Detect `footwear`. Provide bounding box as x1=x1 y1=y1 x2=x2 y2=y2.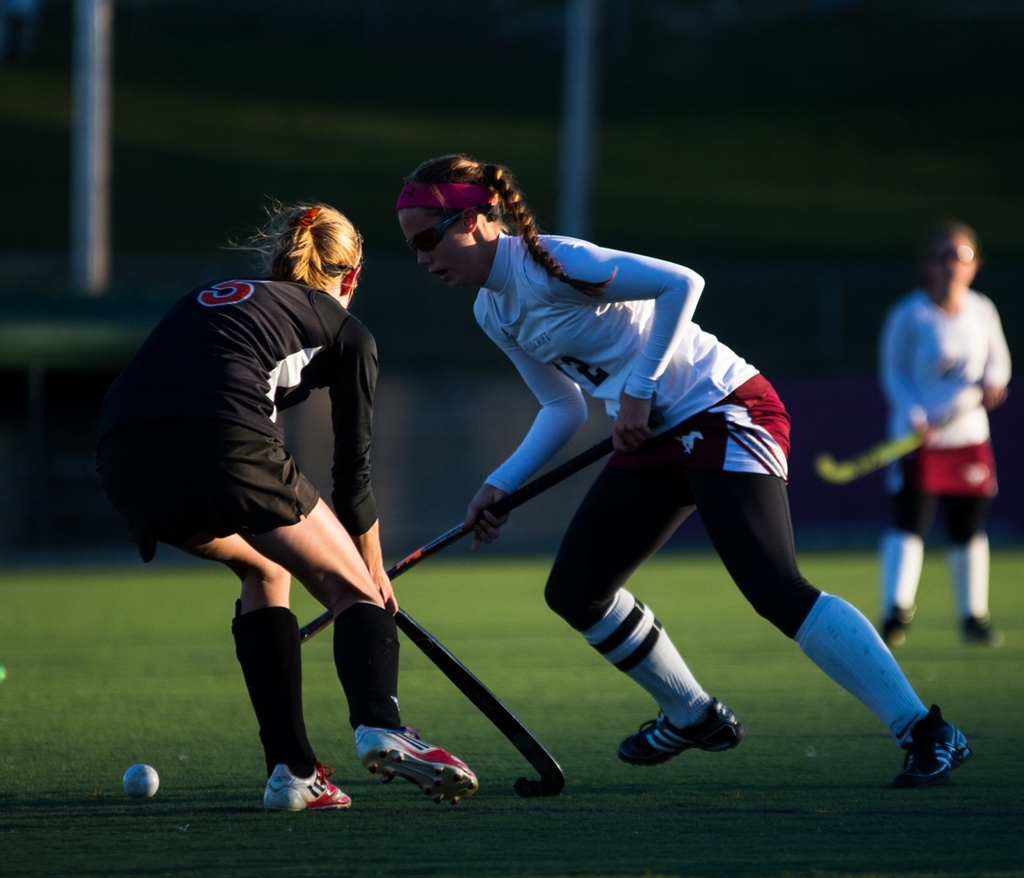
x1=894 y1=705 x2=974 y2=792.
